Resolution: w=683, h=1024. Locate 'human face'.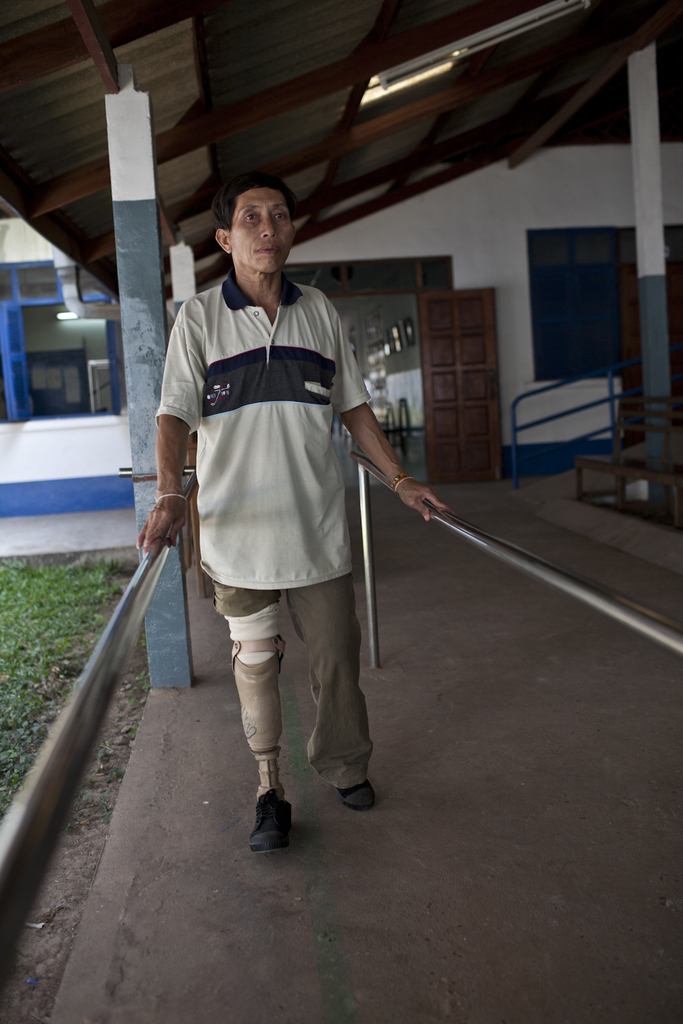
select_region(230, 190, 295, 280).
